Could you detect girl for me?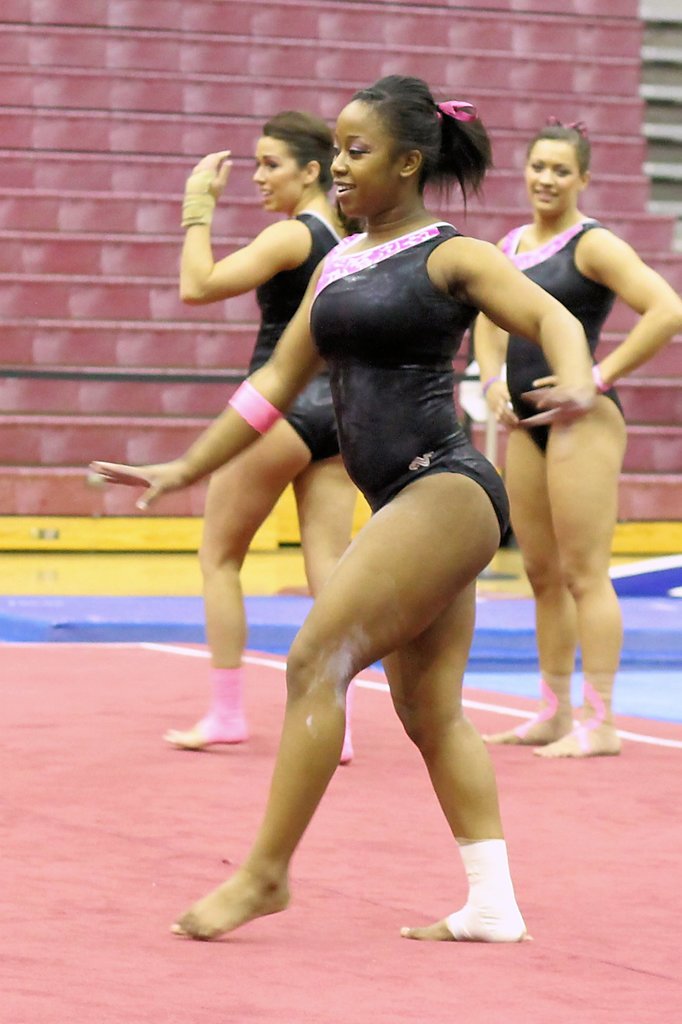
Detection result: x1=466, y1=118, x2=681, y2=749.
